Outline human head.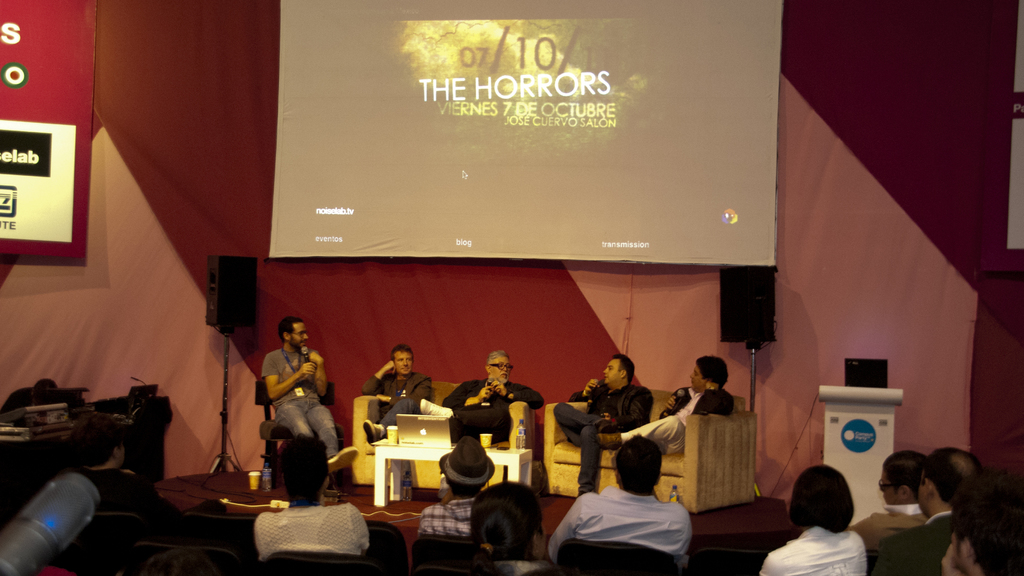
Outline: BBox(789, 461, 856, 535).
